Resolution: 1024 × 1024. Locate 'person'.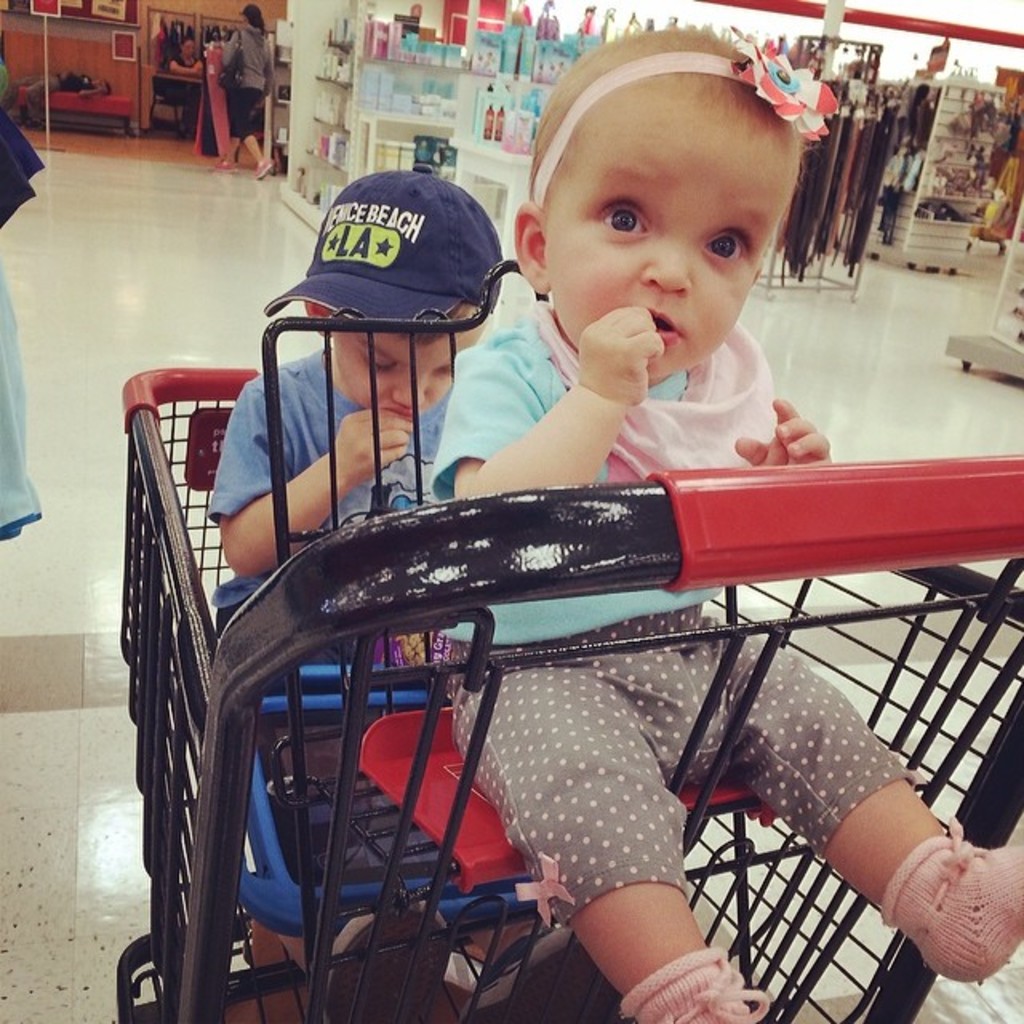
<box>427,27,1022,1022</box>.
